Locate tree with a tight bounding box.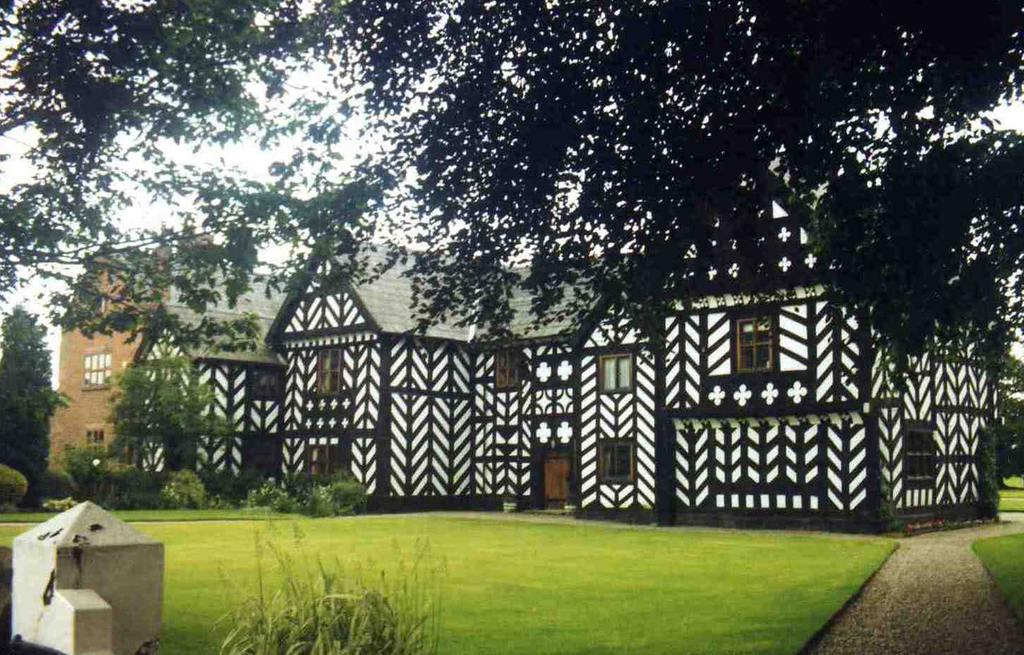
[57,438,112,520].
